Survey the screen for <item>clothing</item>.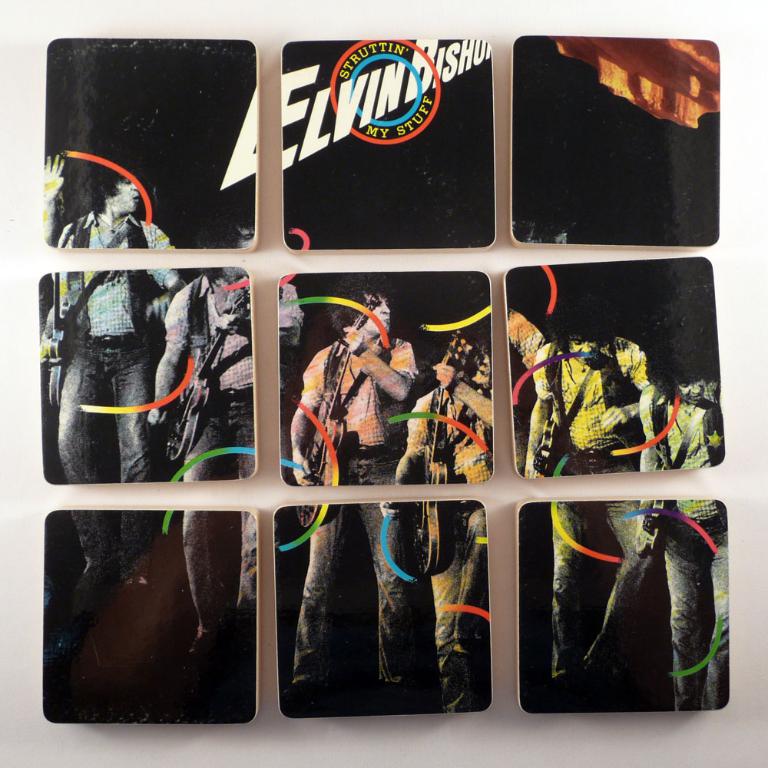
Survey found: [x1=404, y1=386, x2=526, y2=674].
